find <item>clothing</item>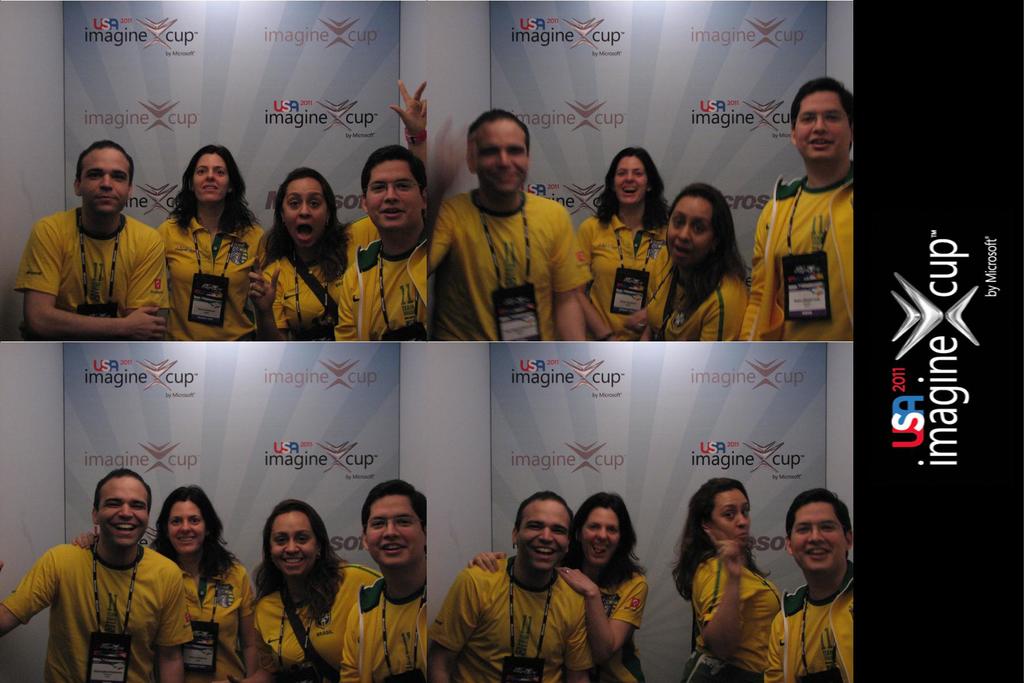
(158,549,250,682)
